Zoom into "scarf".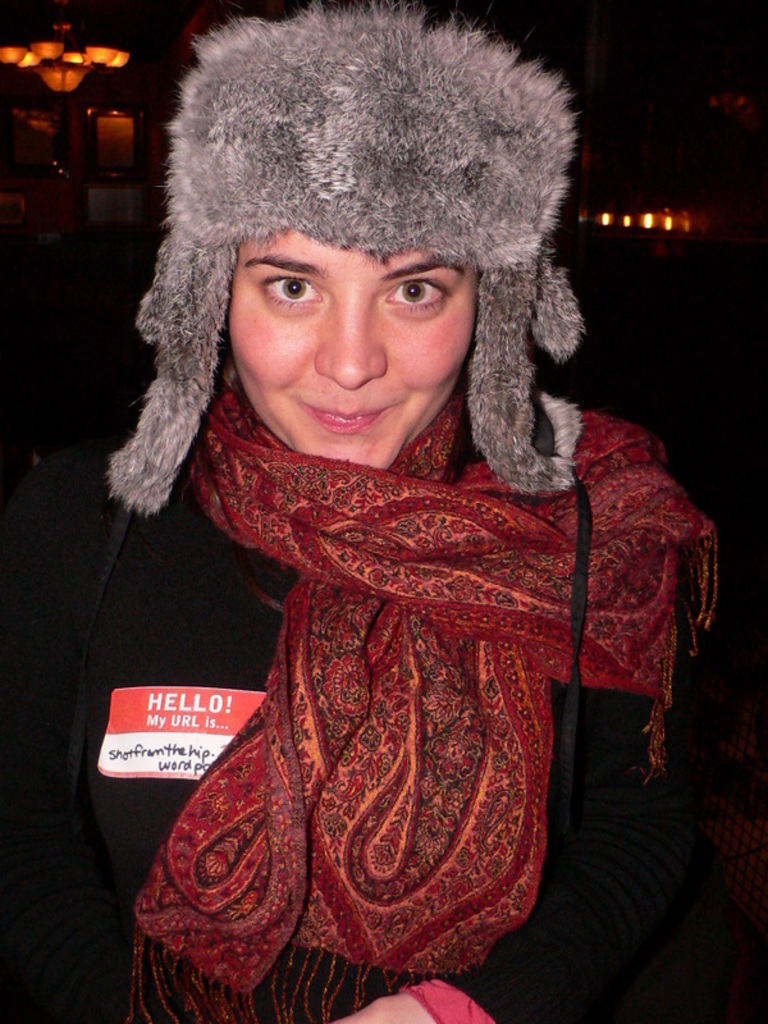
Zoom target: bbox=[120, 342, 717, 1023].
